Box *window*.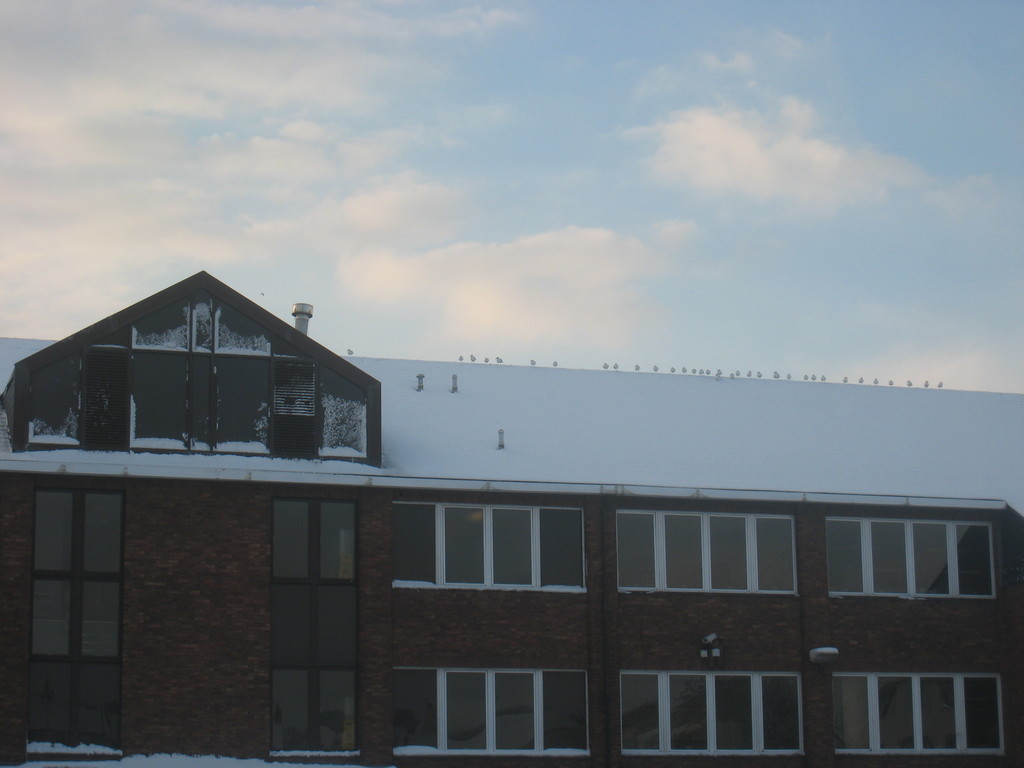
pyautogui.locateOnScreen(392, 670, 590, 758).
